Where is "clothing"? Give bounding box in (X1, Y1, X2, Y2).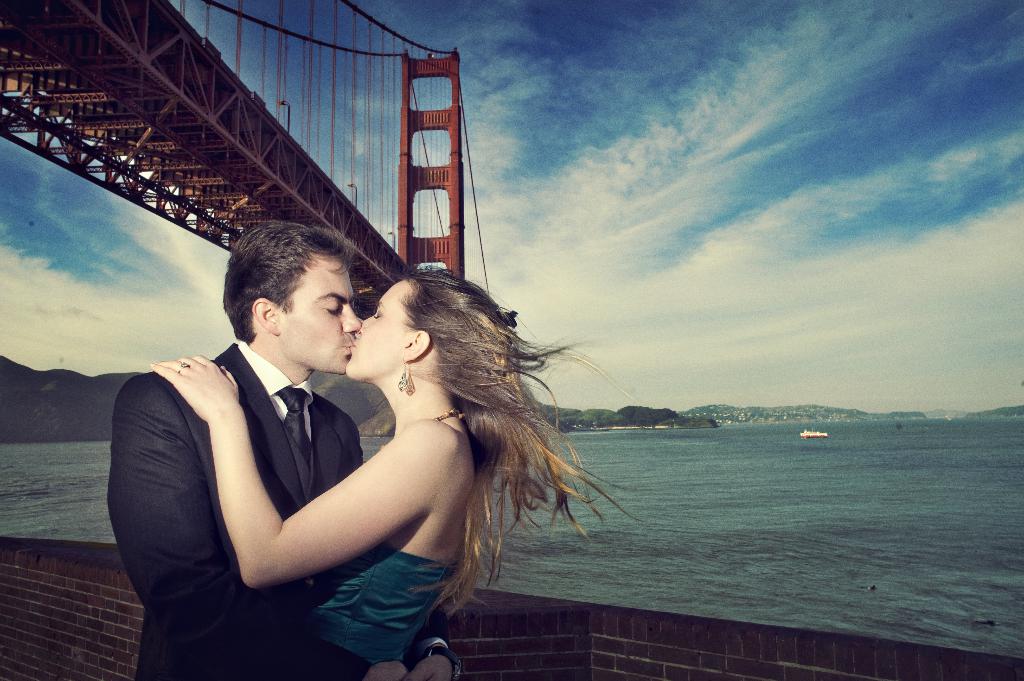
(133, 314, 474, 647).
